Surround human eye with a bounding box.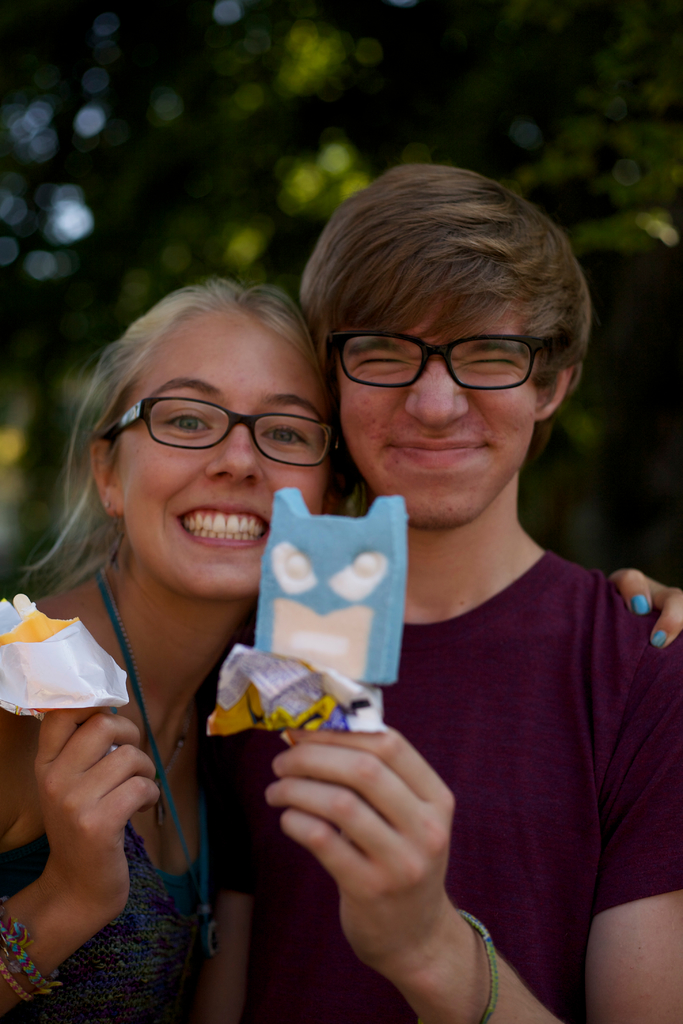
region(158, 412, 213, 442).
